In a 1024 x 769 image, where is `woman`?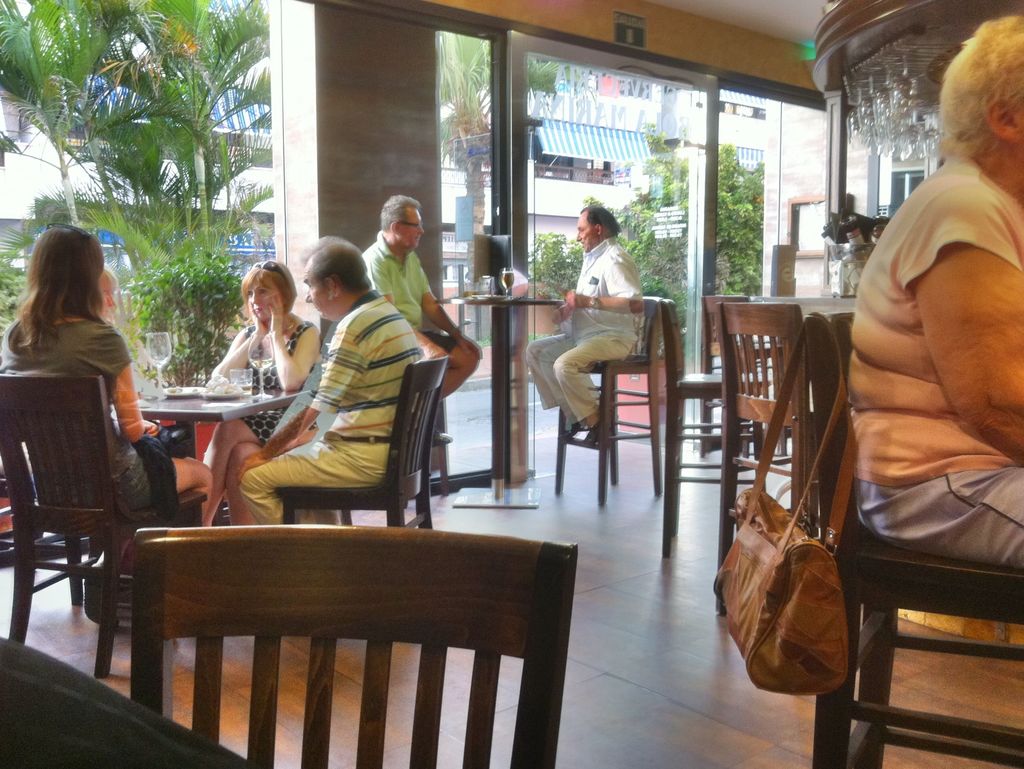
l=10, t=233, r=203, b=526.
